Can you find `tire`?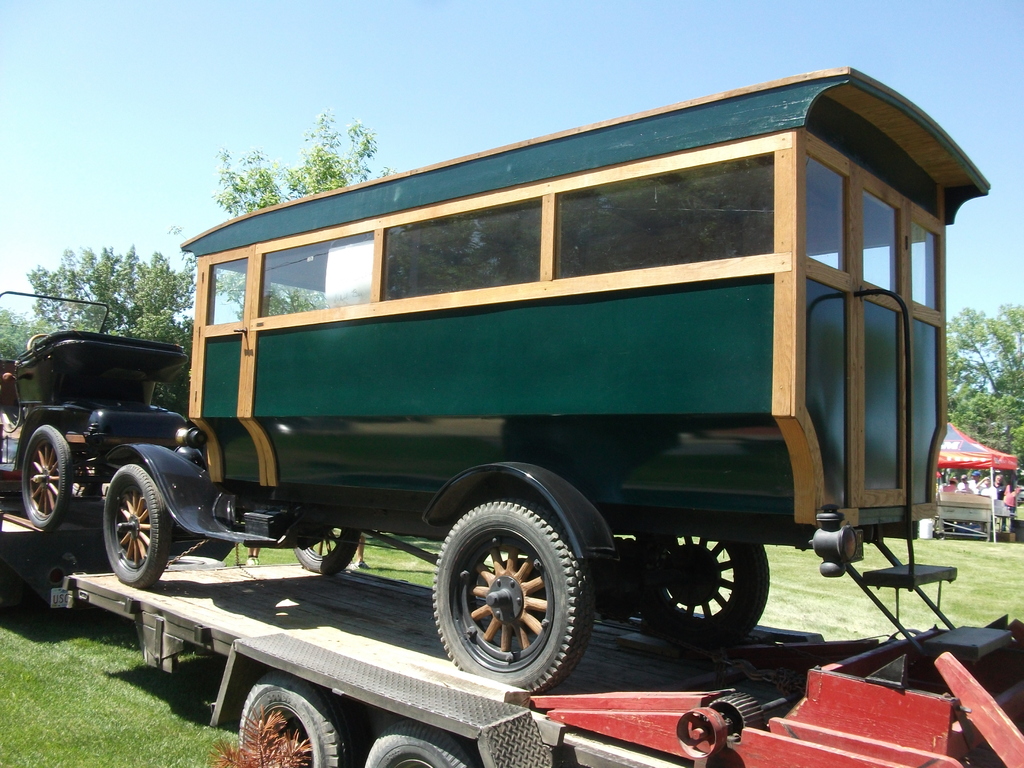
Yes, bounding box: <box>102,461,164,590</box>.
